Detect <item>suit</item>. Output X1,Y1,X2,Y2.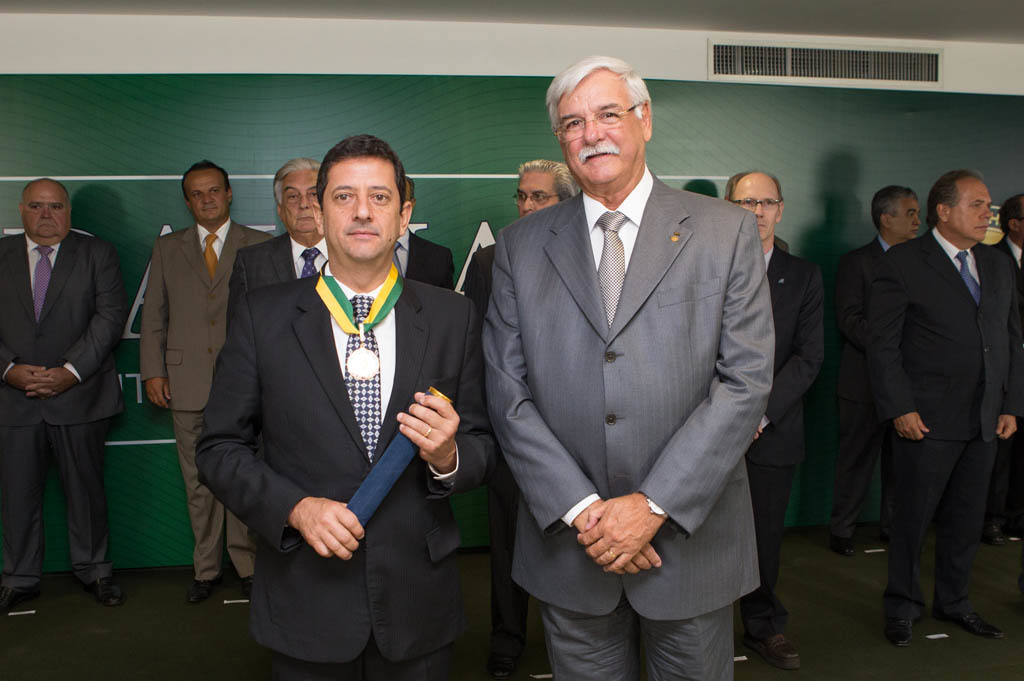
142,212,277,578.
